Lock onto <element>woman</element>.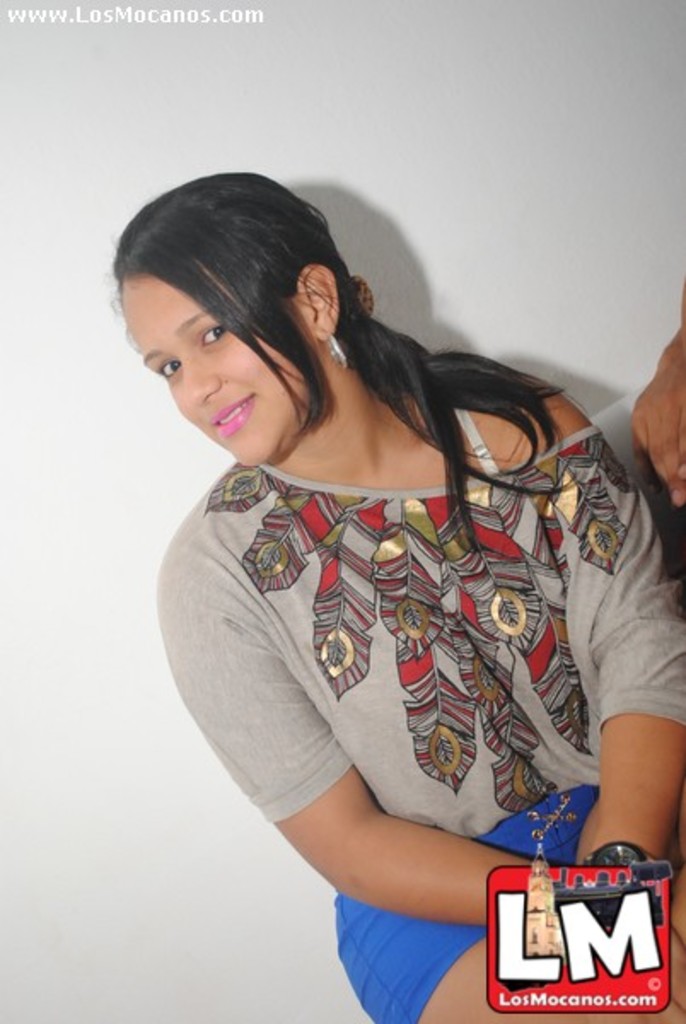
Locked: locate(109, 143, 648, 945).
